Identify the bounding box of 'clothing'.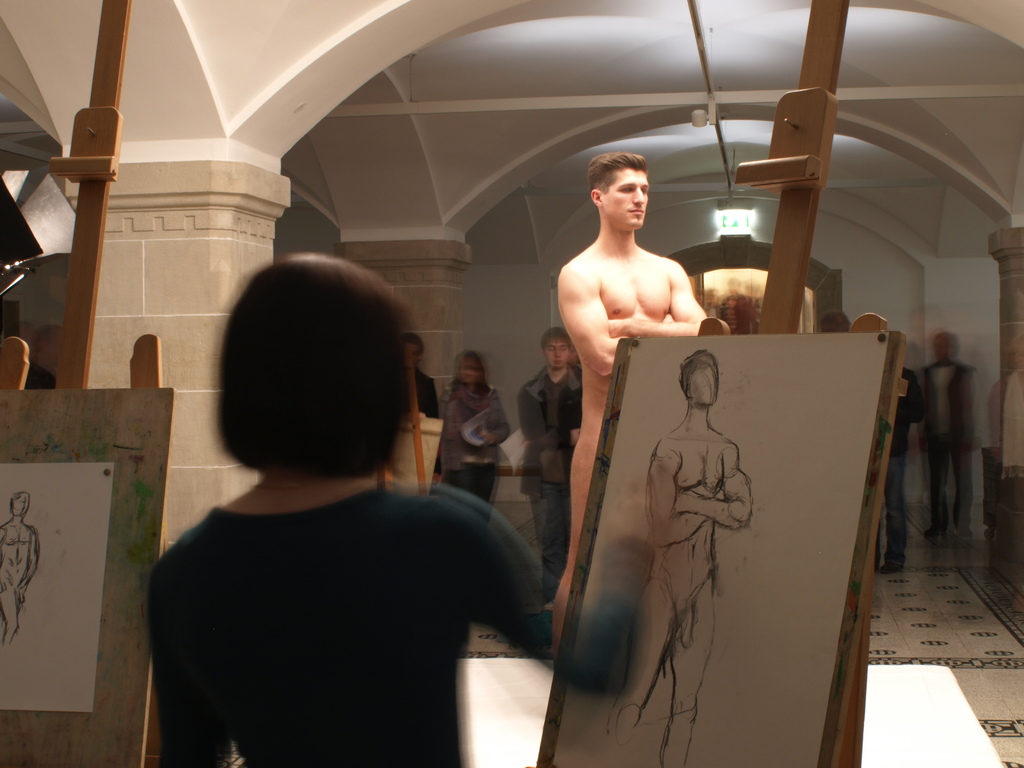
384,367,431,410.
